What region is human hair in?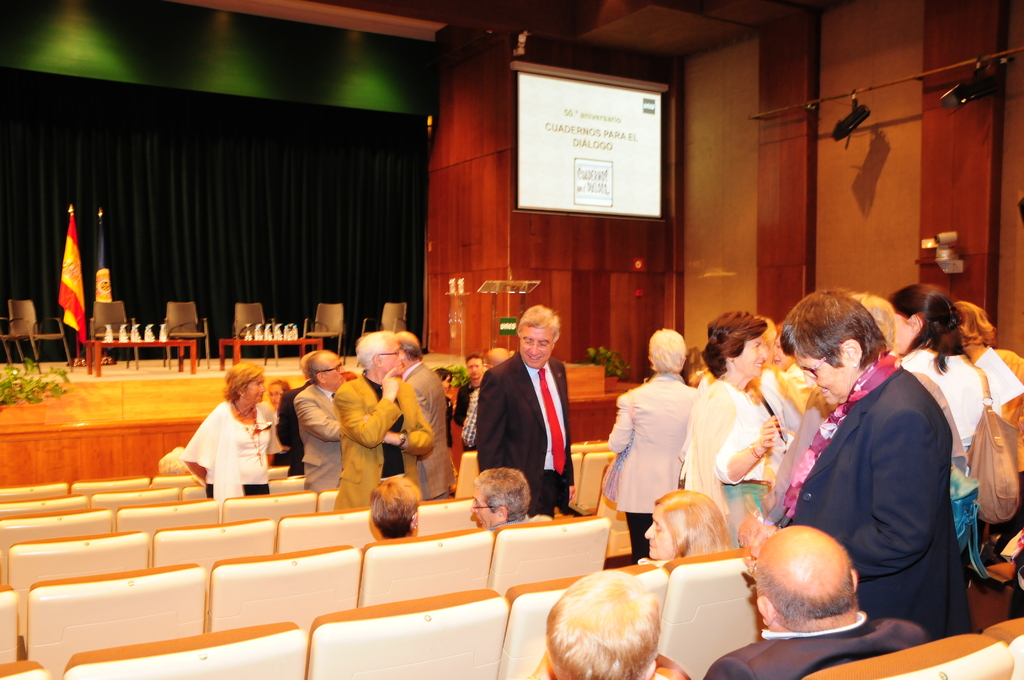
bbox(545, 574, 689, 679).
